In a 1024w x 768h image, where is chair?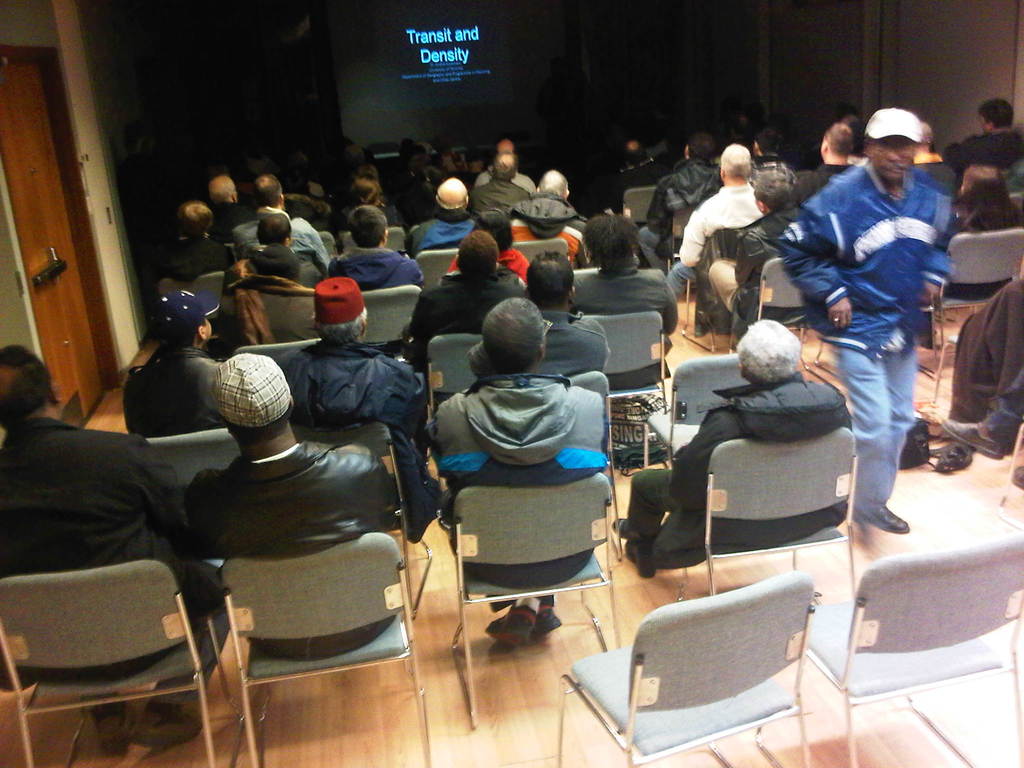
[516,237,568,267].
